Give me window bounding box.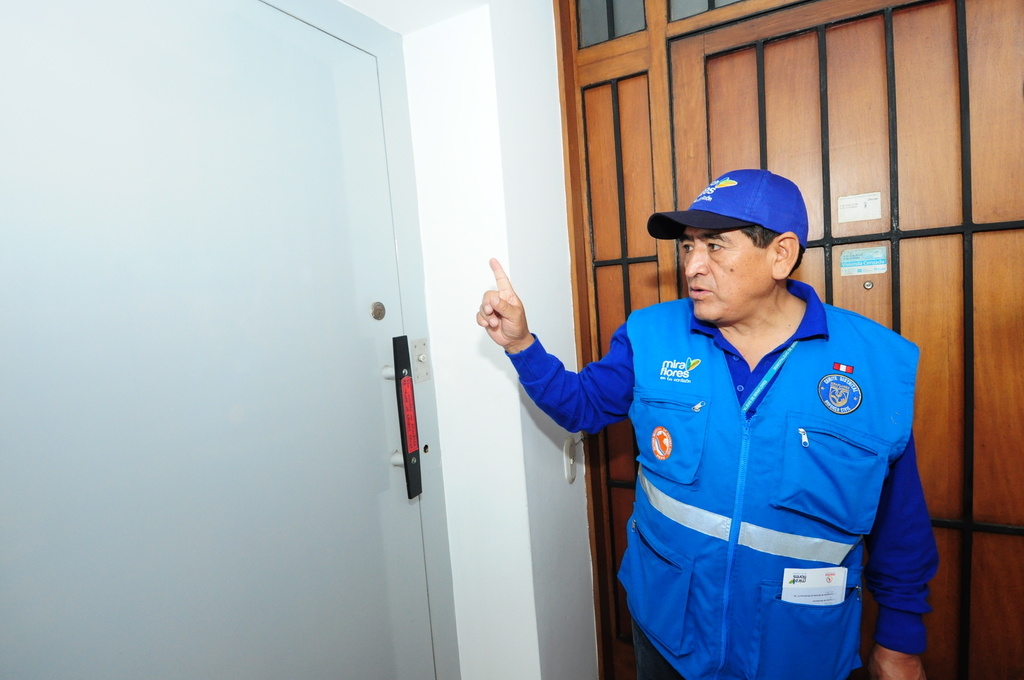
(left=579, top=0, right=748, bottom=58).
